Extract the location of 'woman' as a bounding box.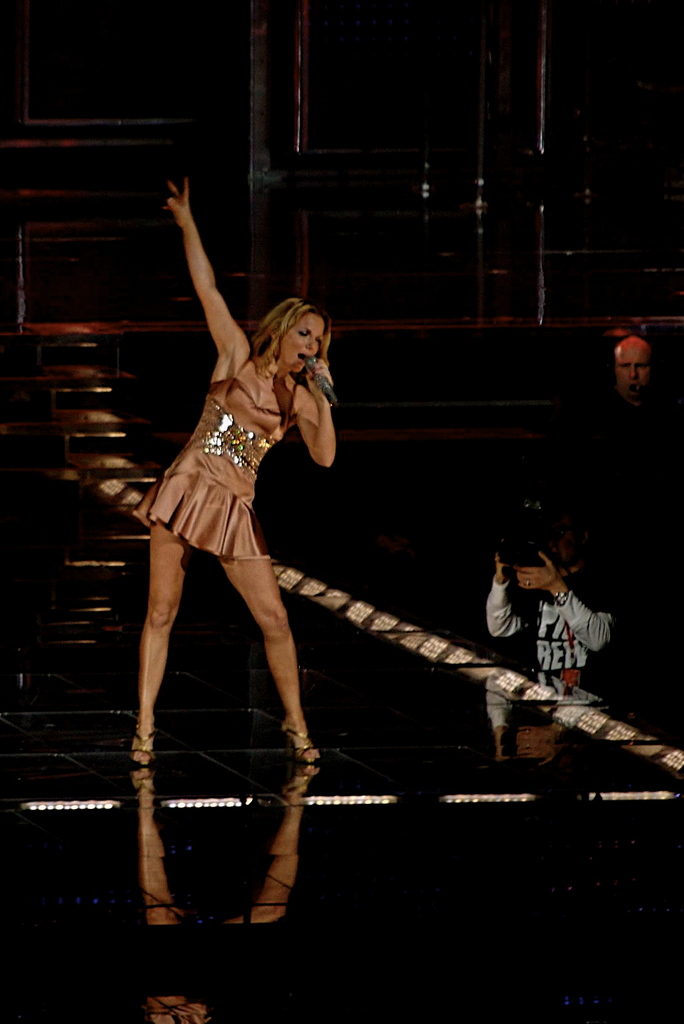
{"left": 124, "top": 223, "right": 359, "bottom": 780}.
